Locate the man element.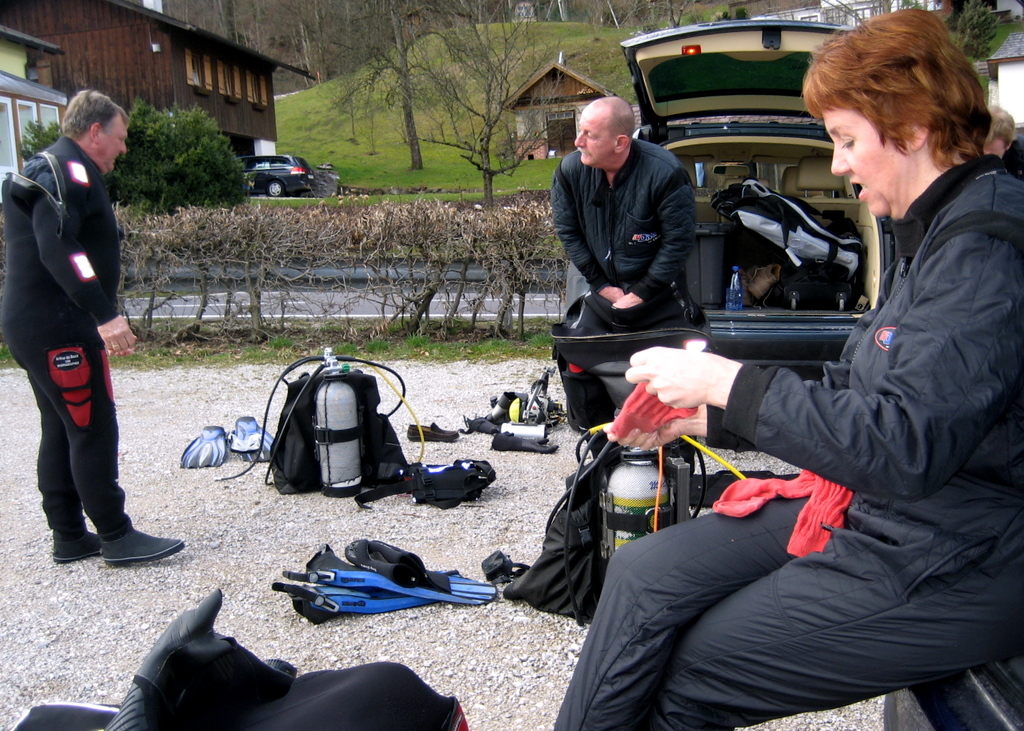
Element bbox: <bbox>0, 87, 188, 566</bbox>.
